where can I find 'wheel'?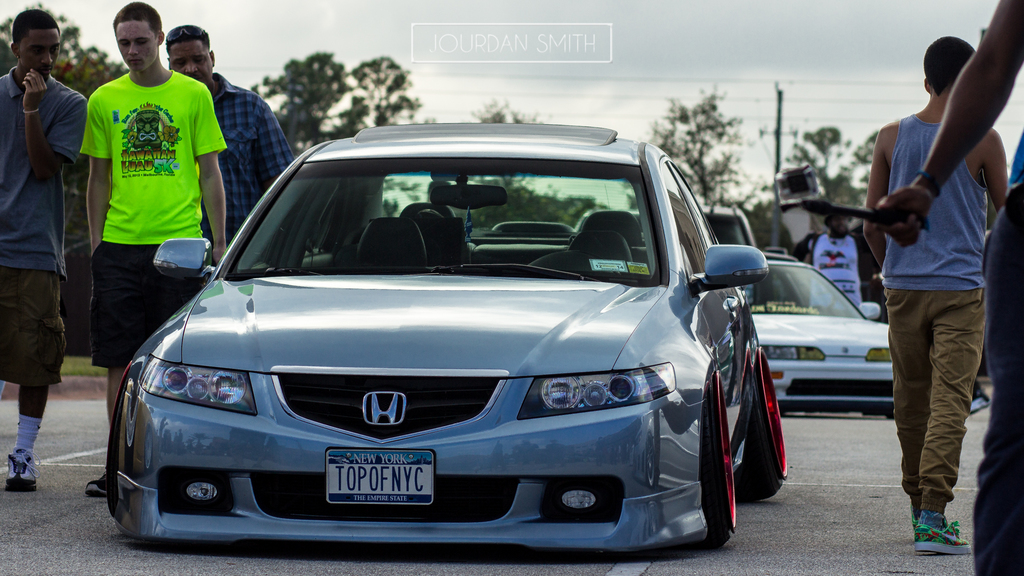
You can find it at bbox=(746, 352, 789, 501).
